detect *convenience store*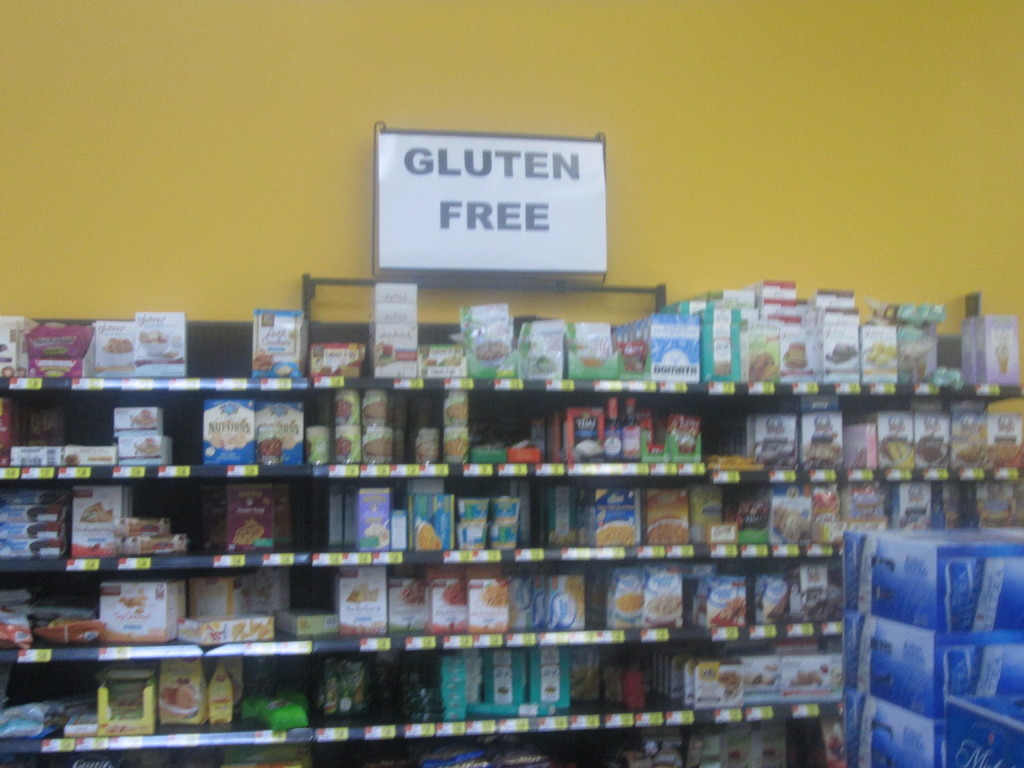
pyautogui.locateOnScreen(0, 0, 1023, 767)
